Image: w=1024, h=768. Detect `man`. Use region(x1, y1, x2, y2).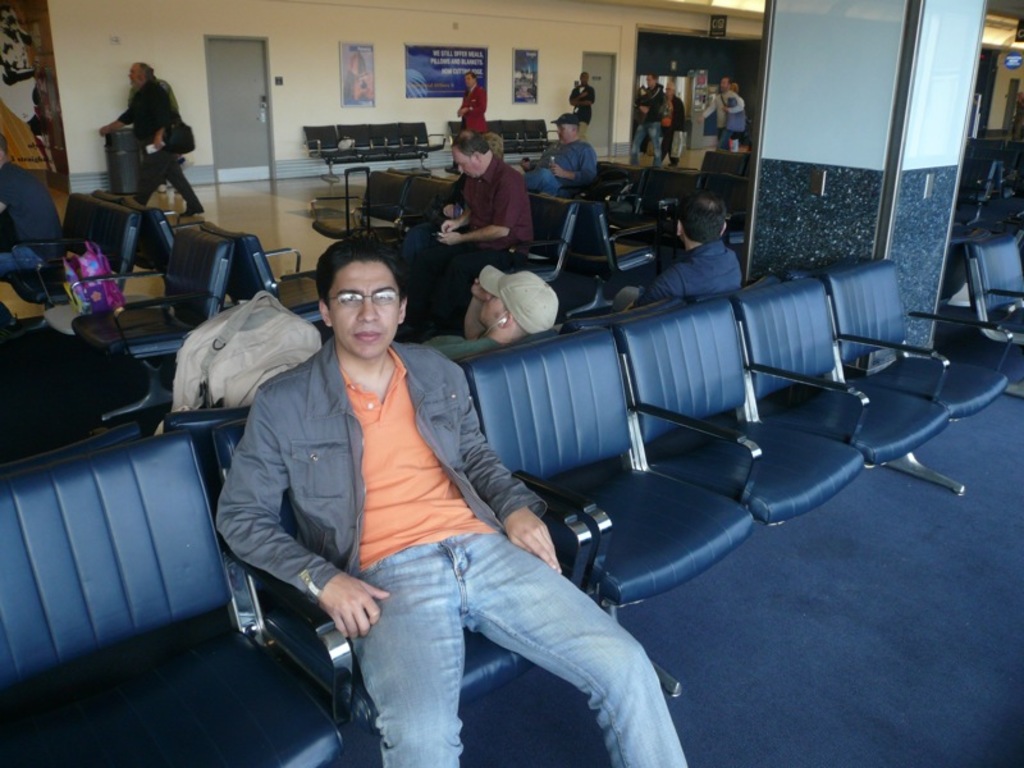
region(627, 68, 667, 170).
